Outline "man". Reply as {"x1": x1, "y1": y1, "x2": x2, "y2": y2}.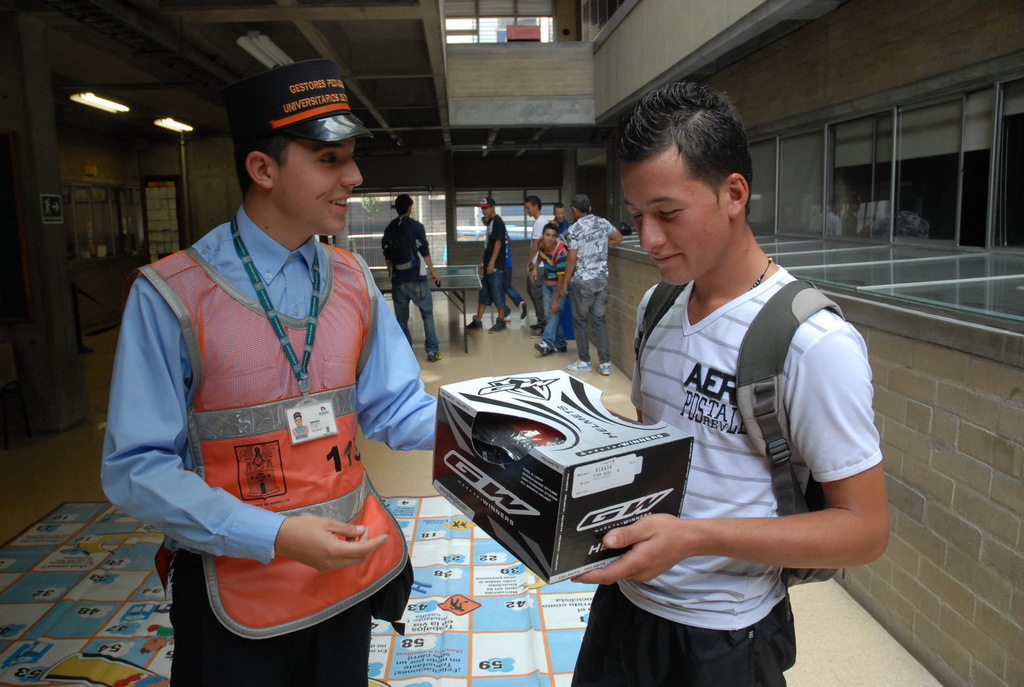
{"x1": 534, "y1": 221, "x2": 565, "y2": 349}.
